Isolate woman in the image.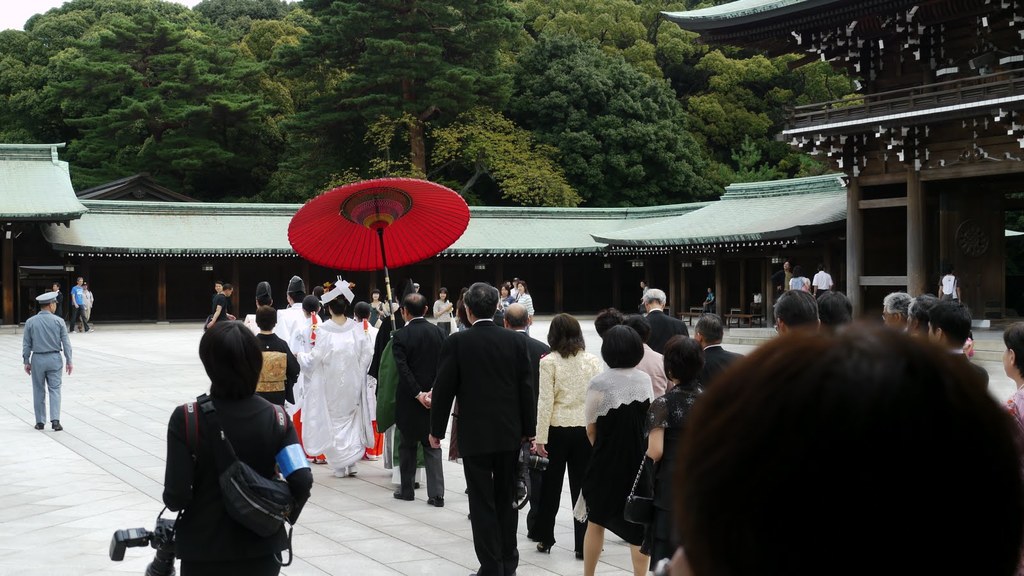
Isolated region: <region>643, 333, 711, 573</region>.
